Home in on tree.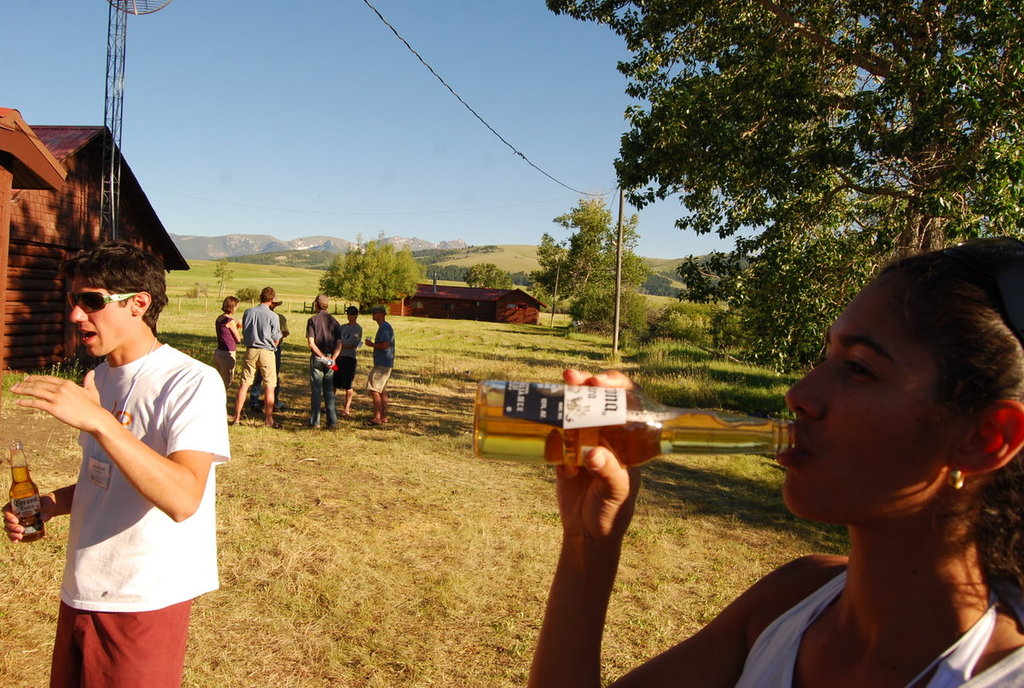
Homed in at (left=210, top=260, right=232, bottom=311).
